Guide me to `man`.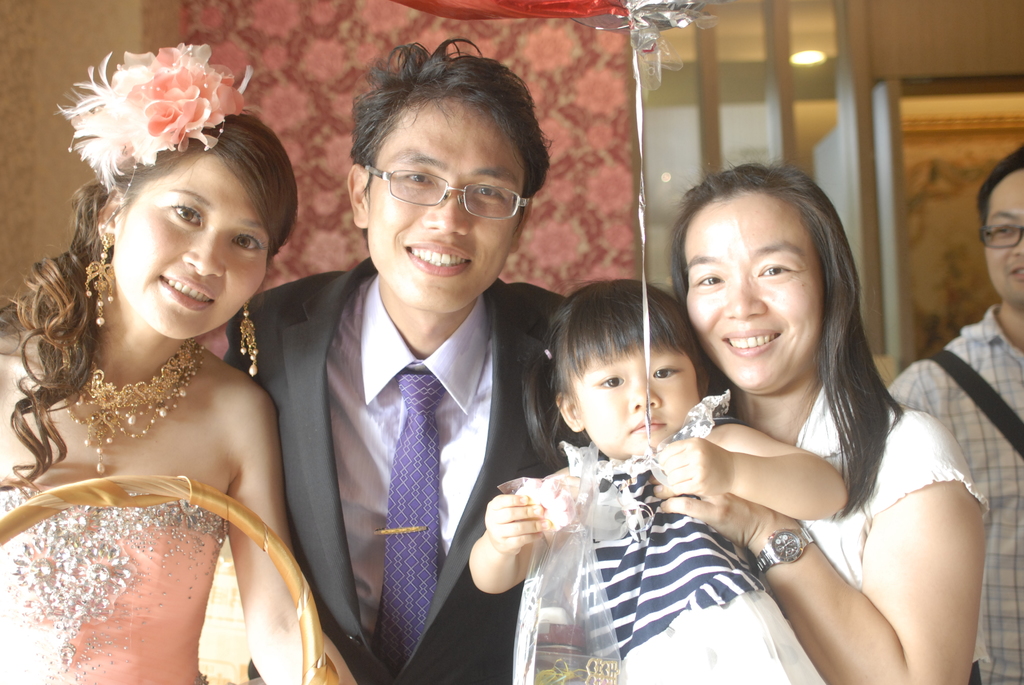
Guidance: bbox=(890, 142, 1023, 684).
